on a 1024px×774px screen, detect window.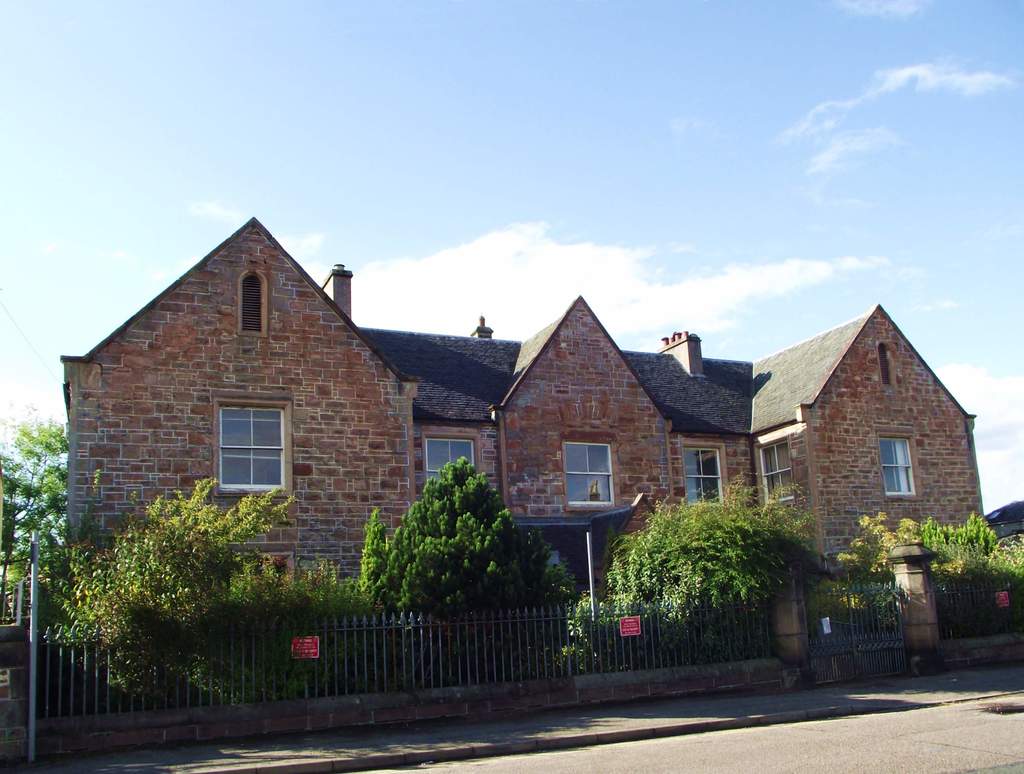
Rect(562, 441, 615, 520).
